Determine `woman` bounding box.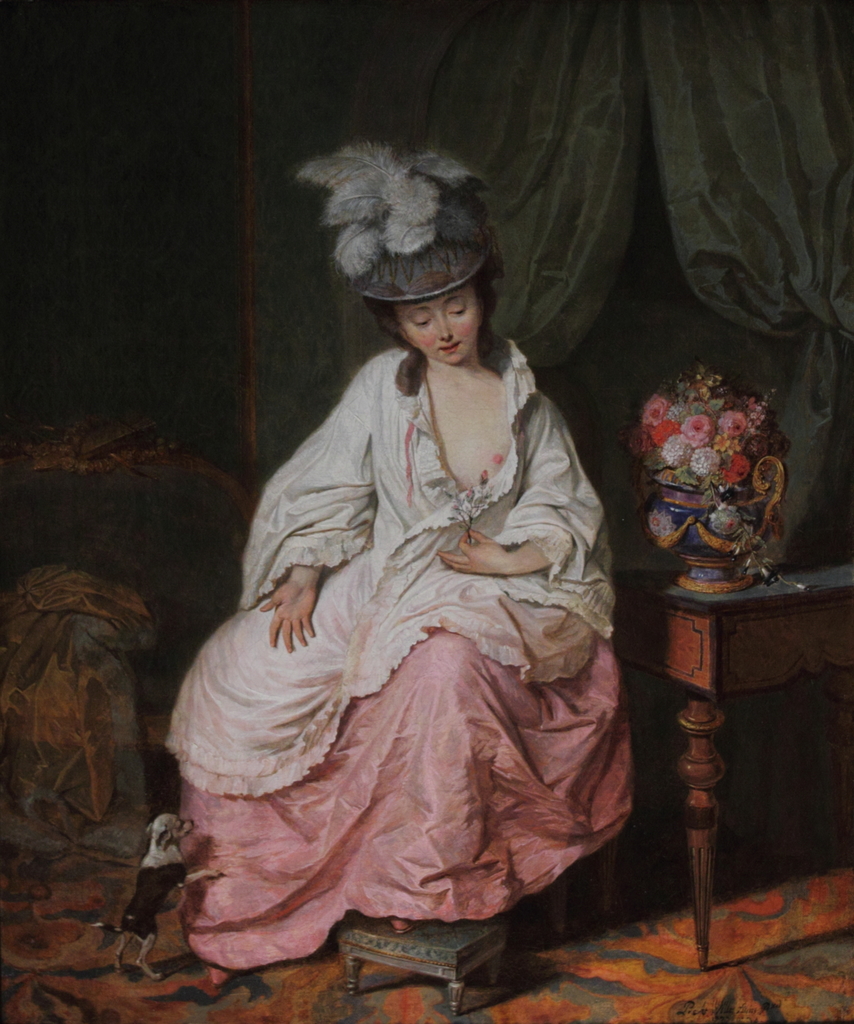
Determined: 188/156/647/952.
